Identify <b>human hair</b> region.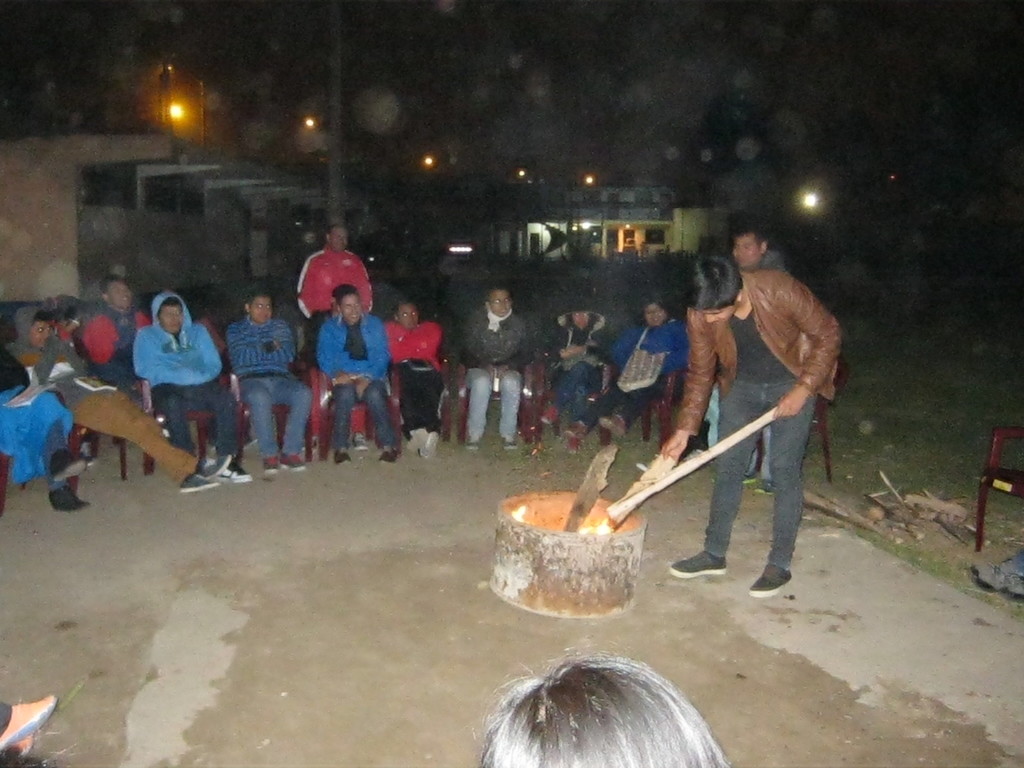
Region: x1=487, y1=666, x2=689, y2=762.
